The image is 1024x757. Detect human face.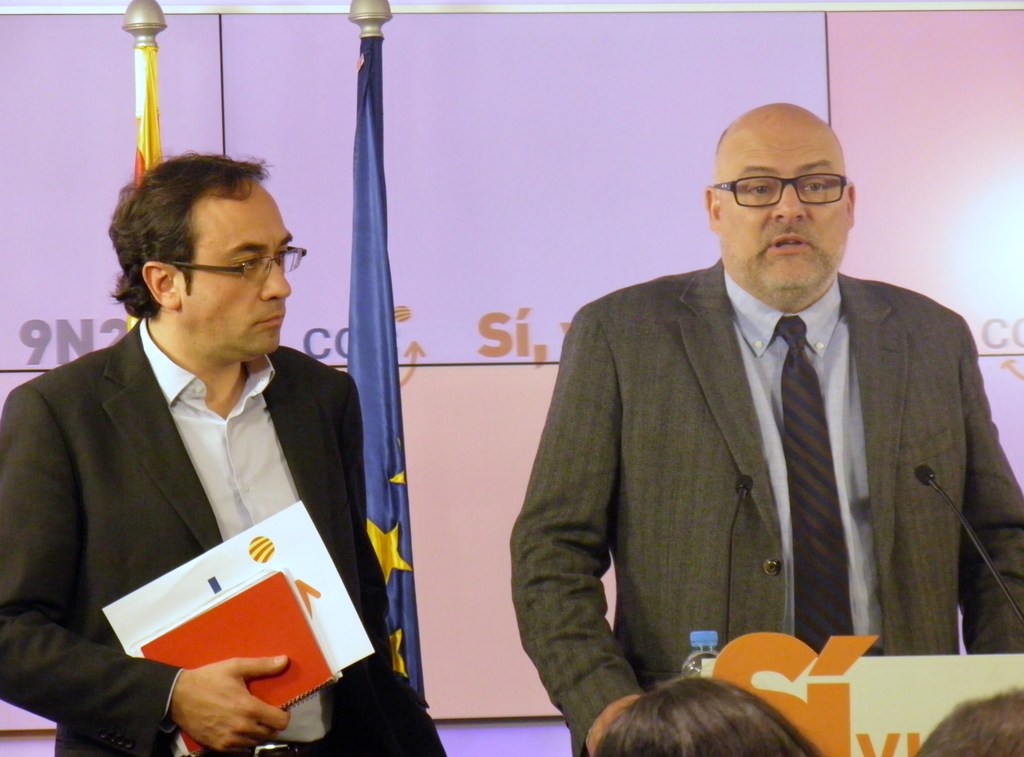
Detection: 179,190,288,354.
